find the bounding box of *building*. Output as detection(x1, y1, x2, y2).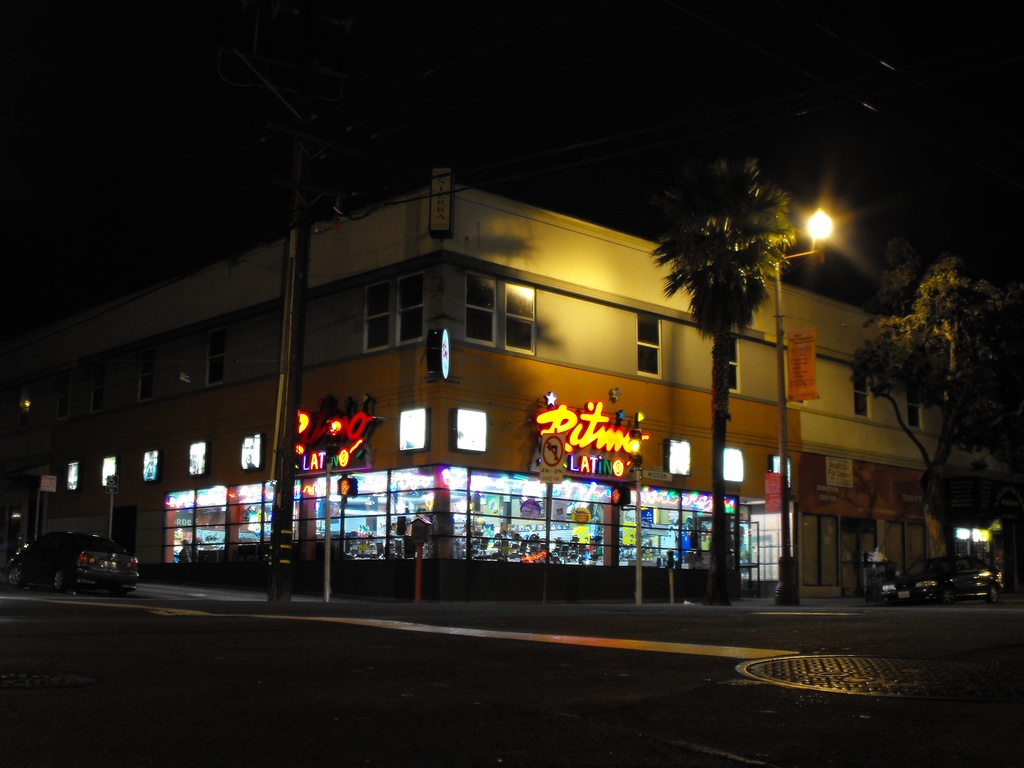
detection(0, 166, 1023, 602).
